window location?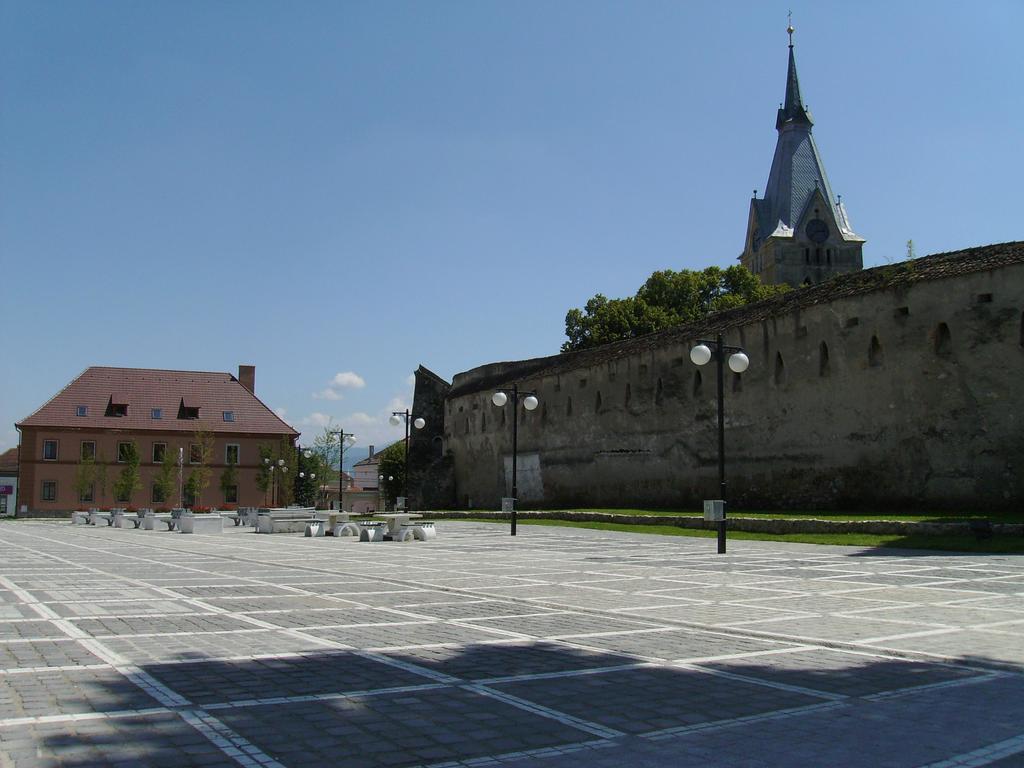
222 410 236 422
